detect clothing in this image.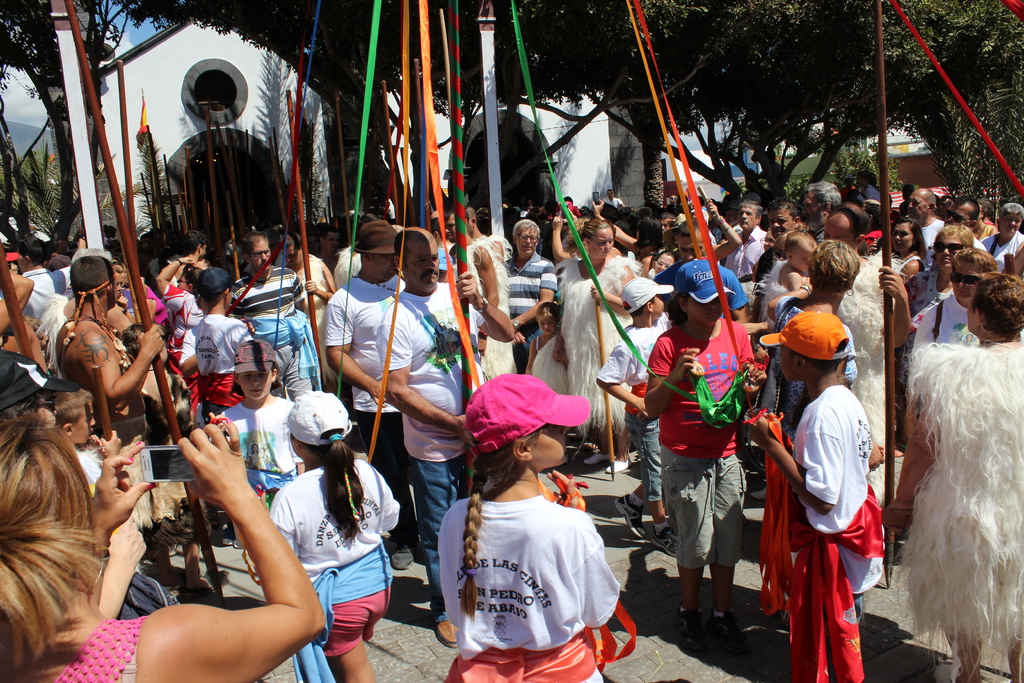
Detection: <region>902, 274, 951, 375</region>.
